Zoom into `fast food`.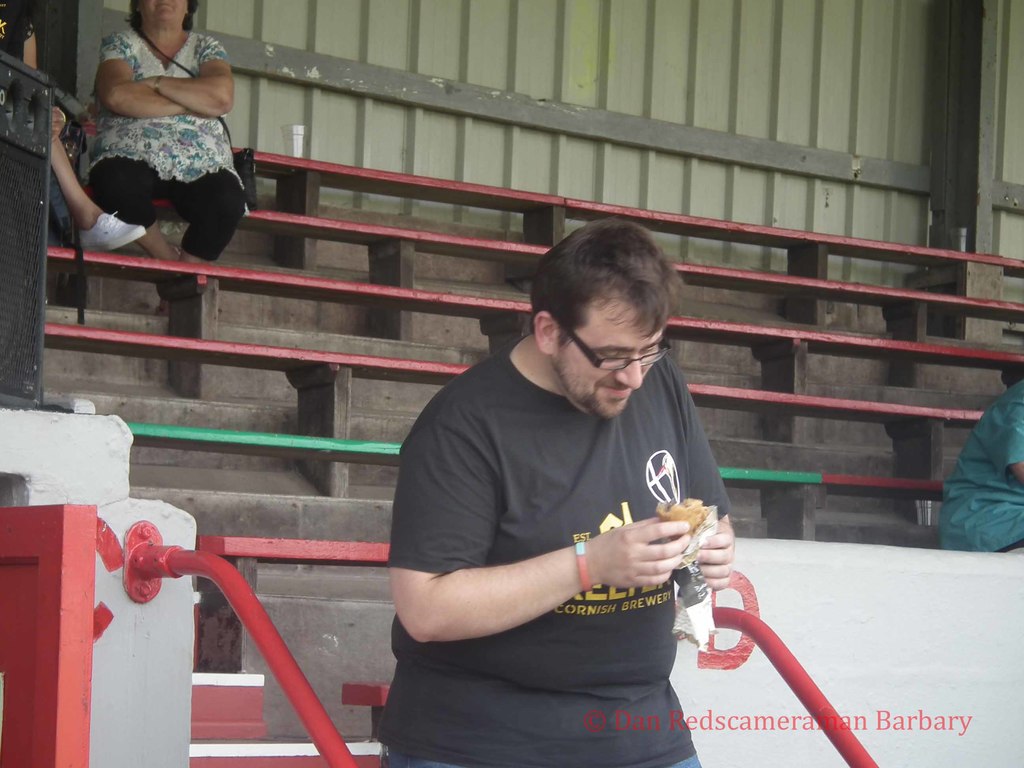
Zoom target: <region>650, 490, 718, 652</region>.
